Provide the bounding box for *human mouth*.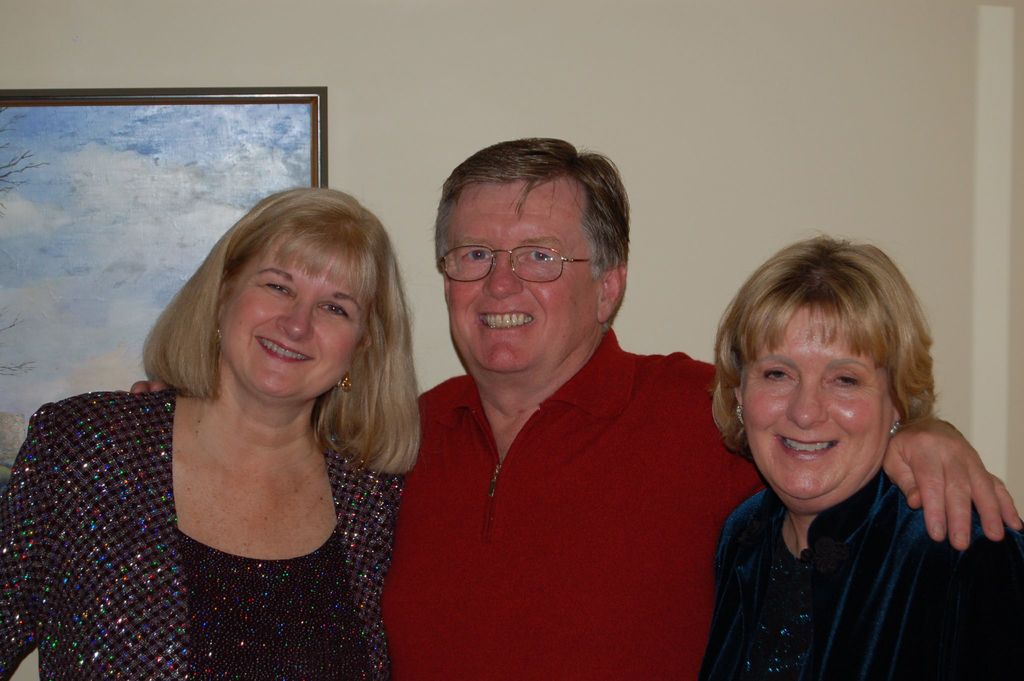
locate(255, 334, 318, 365).
